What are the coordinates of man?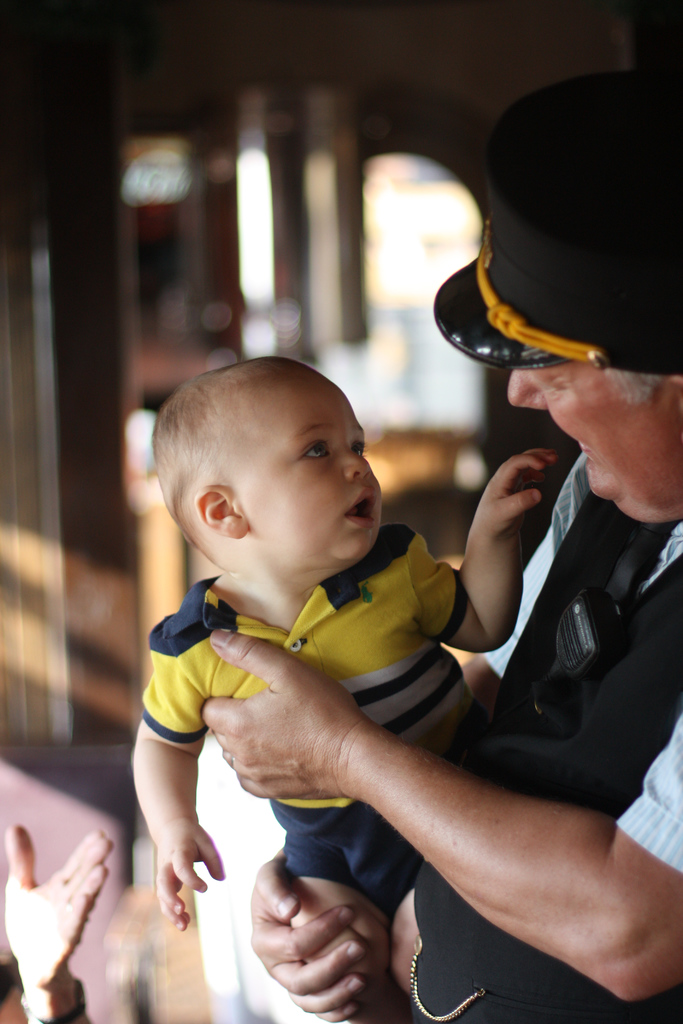
[x1=125, y1=250, x2=675, y2=984].
